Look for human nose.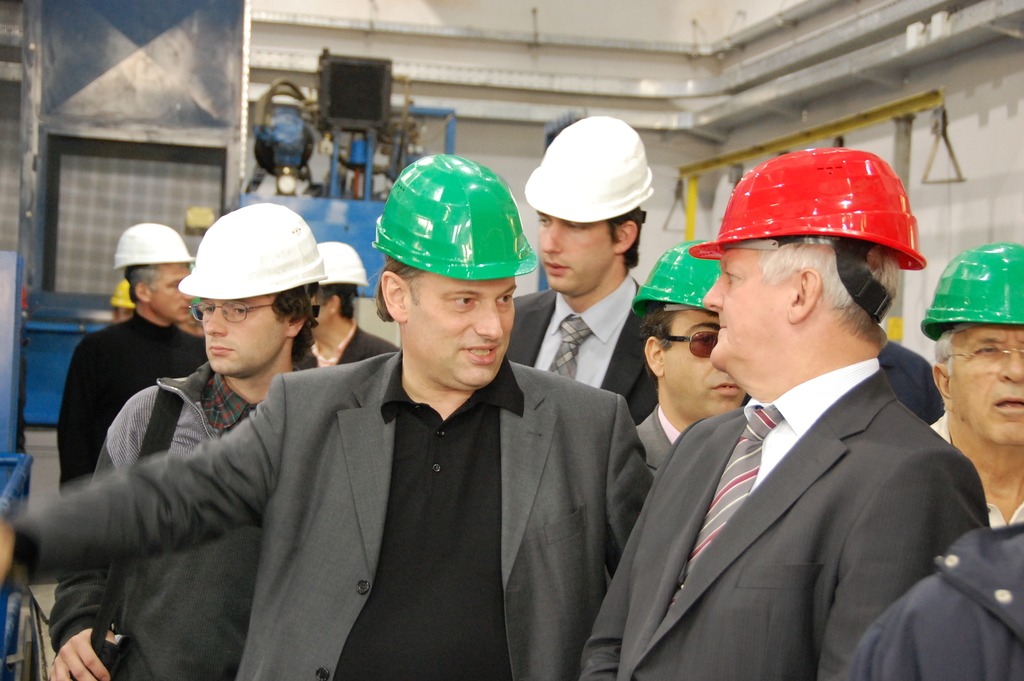
Found: <region>540, 225, 559, 254</region>.
